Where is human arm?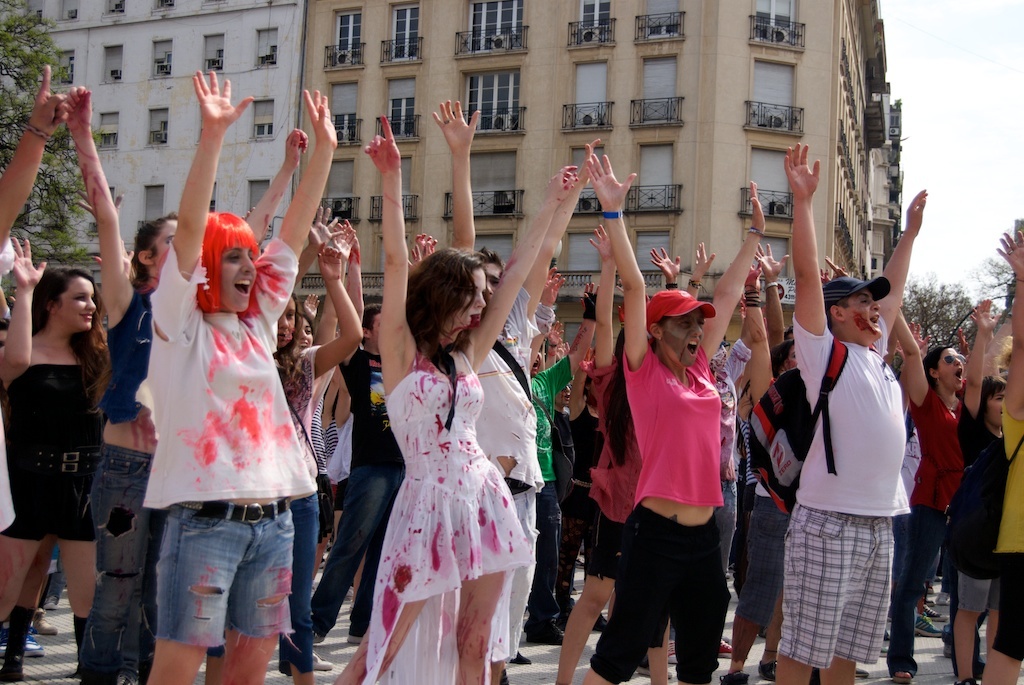
box(0, 55, 75, 258).
